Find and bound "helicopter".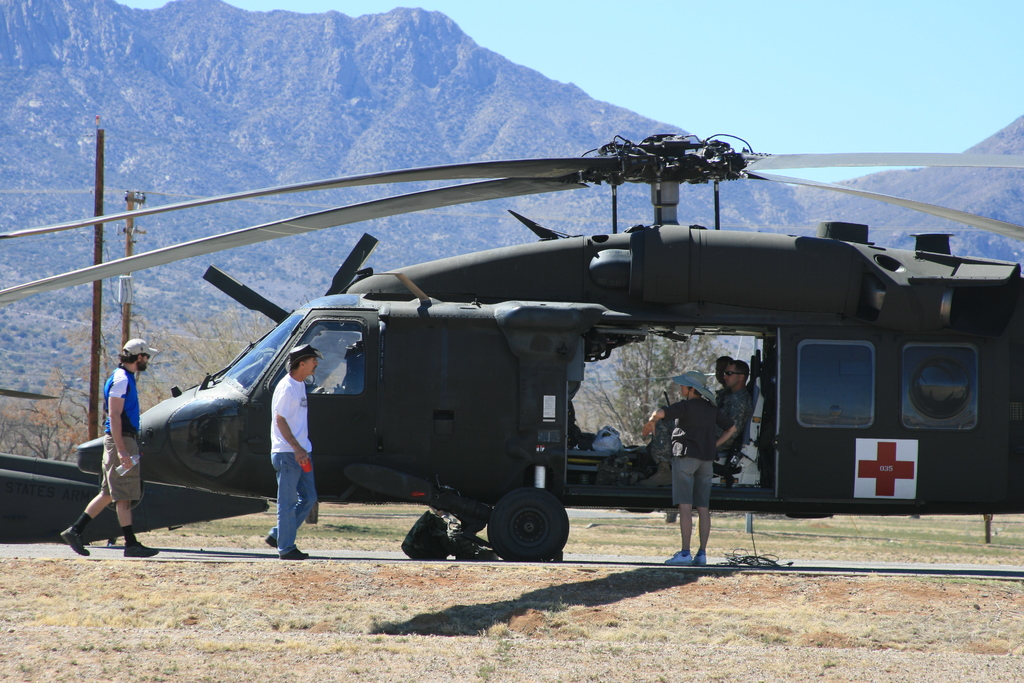
Bound: (x1=0, y1=131, x2=1023, y2=561).
